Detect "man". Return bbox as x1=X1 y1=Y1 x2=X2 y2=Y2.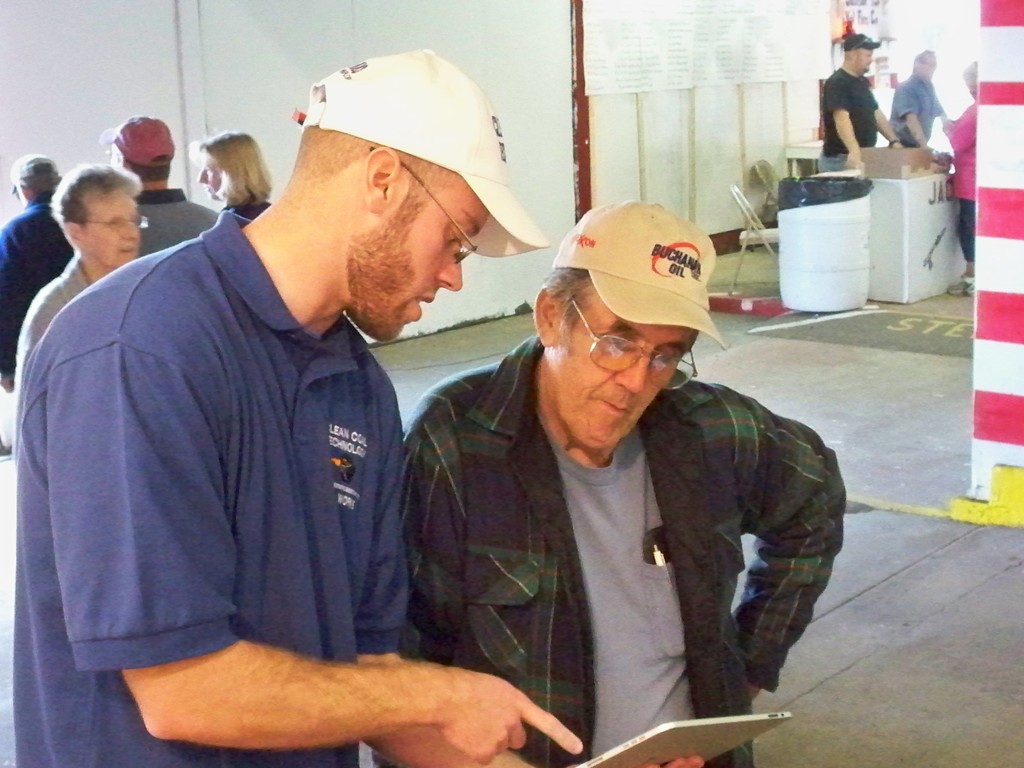
x1=817 y1=33 x2=904 y2=173.
